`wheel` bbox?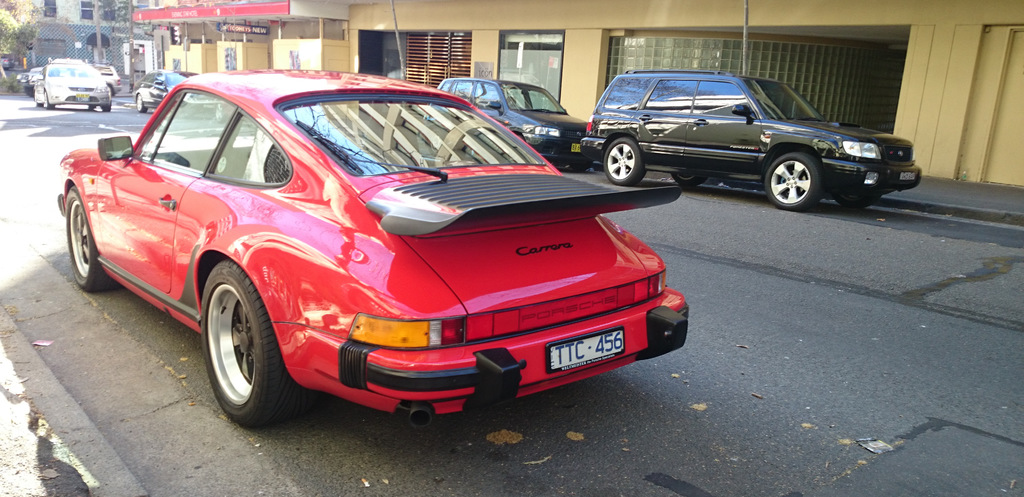
212:102:227:123
